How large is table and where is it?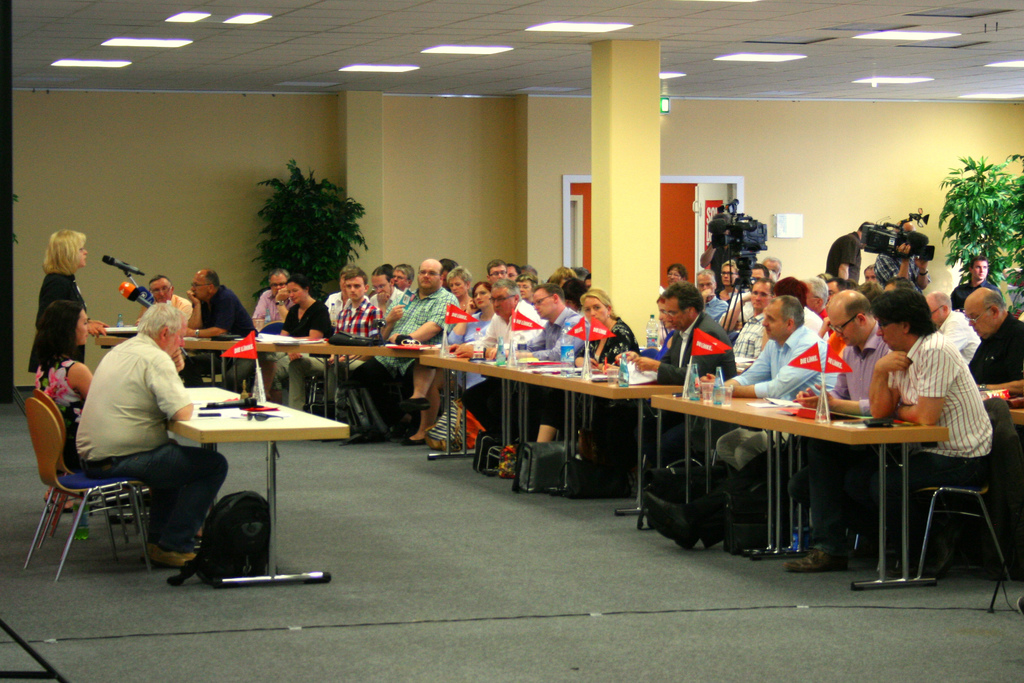
Bounding box: x1=145, y1=383, x2=328, y2=580.
